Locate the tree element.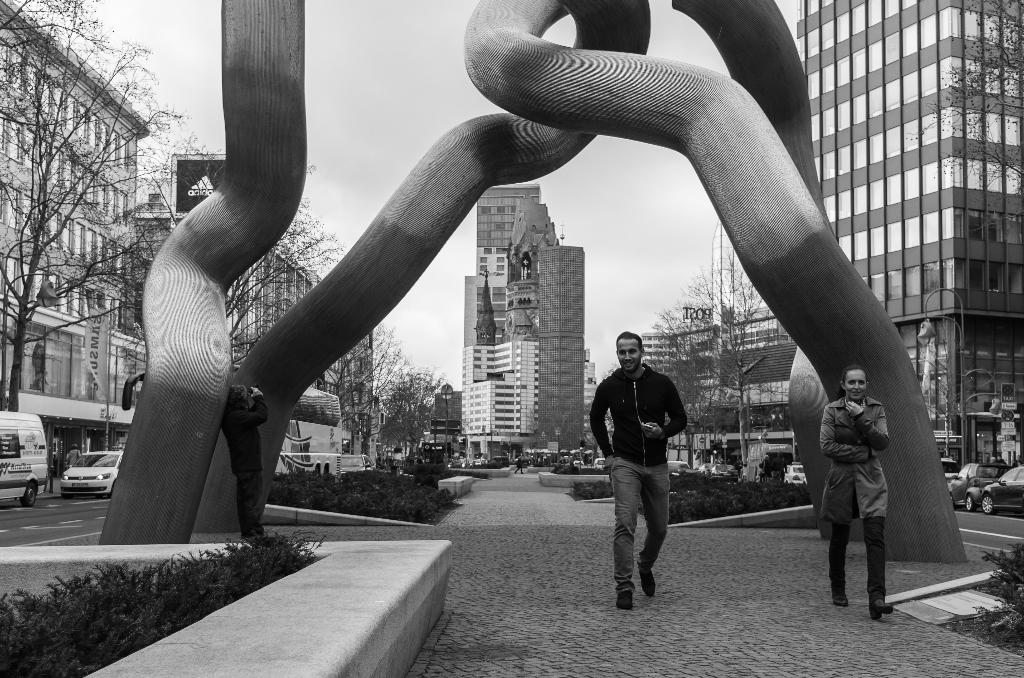
Element bbox: [325,316,416,464].
